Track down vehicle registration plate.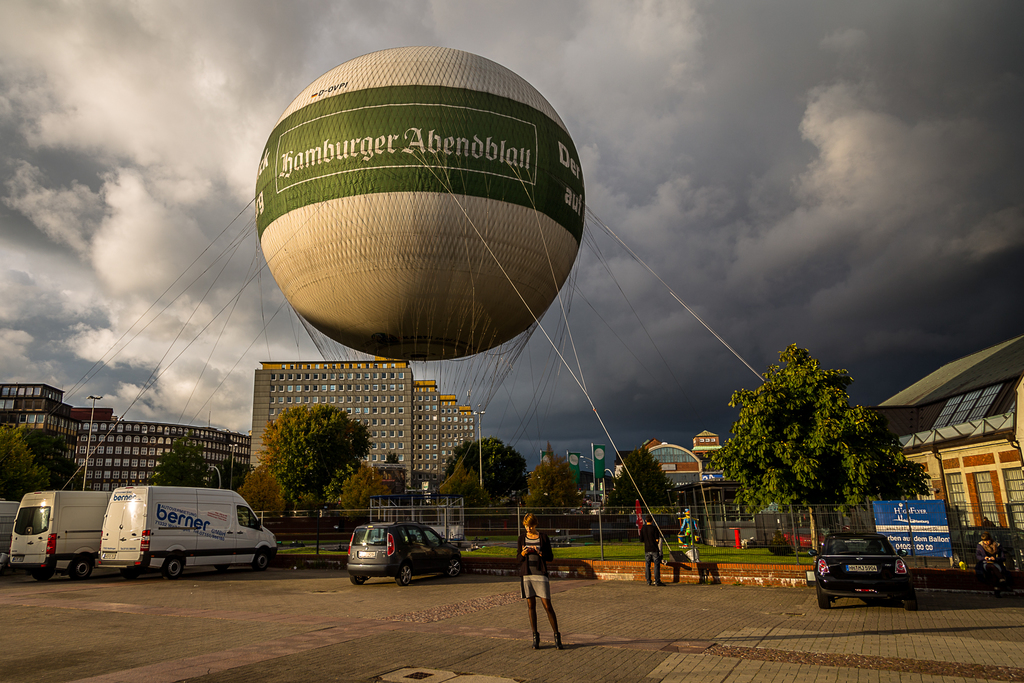
Tracked to region(357, 550, 374, 558).
